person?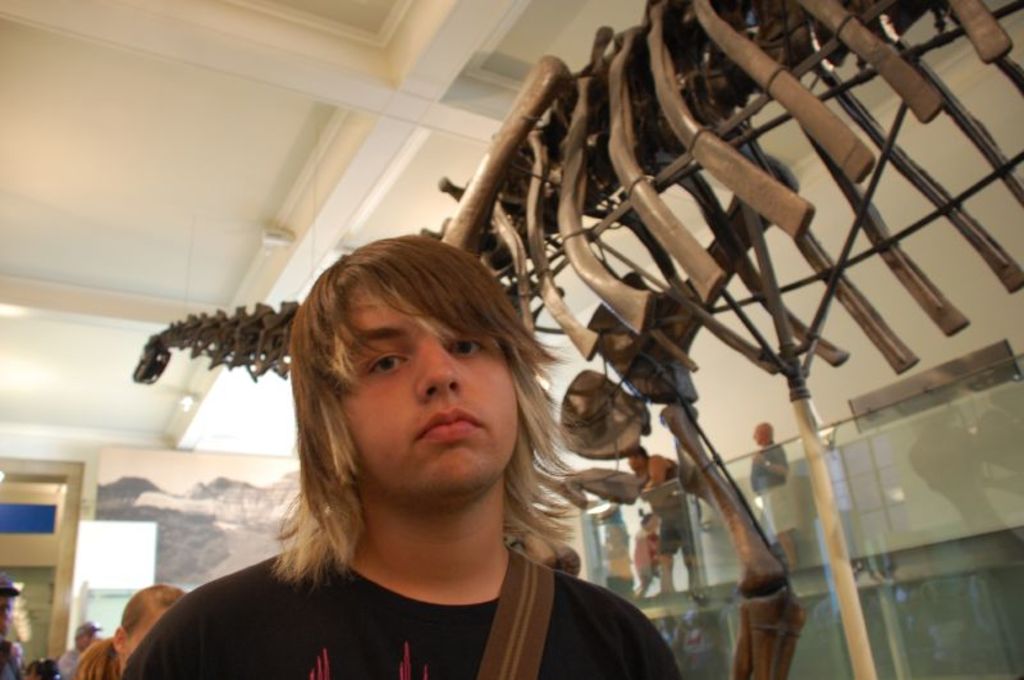
155/188/698/676
